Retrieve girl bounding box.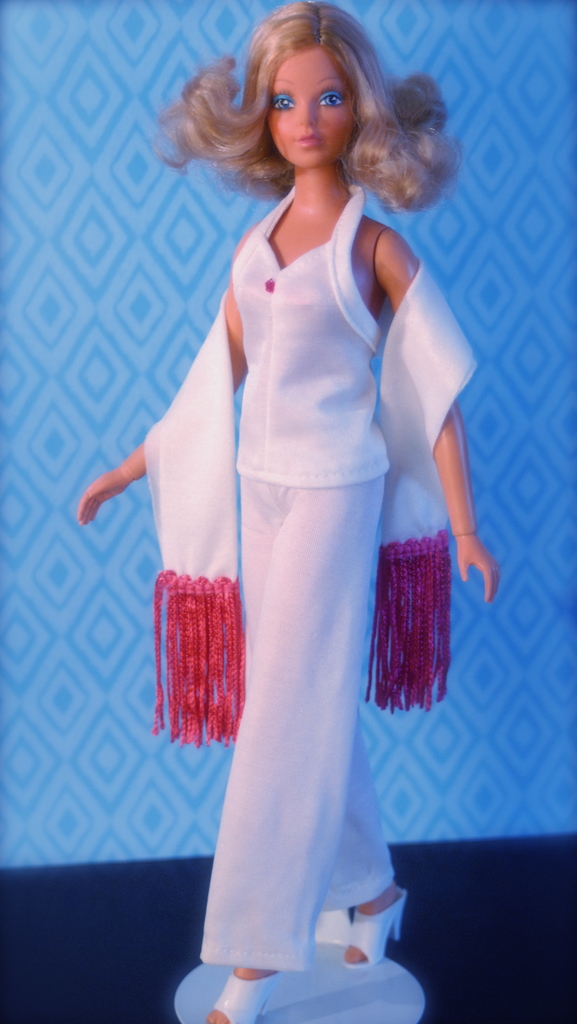
Bounding box: x1=73 y1=1 x2=497 y2=1023.
